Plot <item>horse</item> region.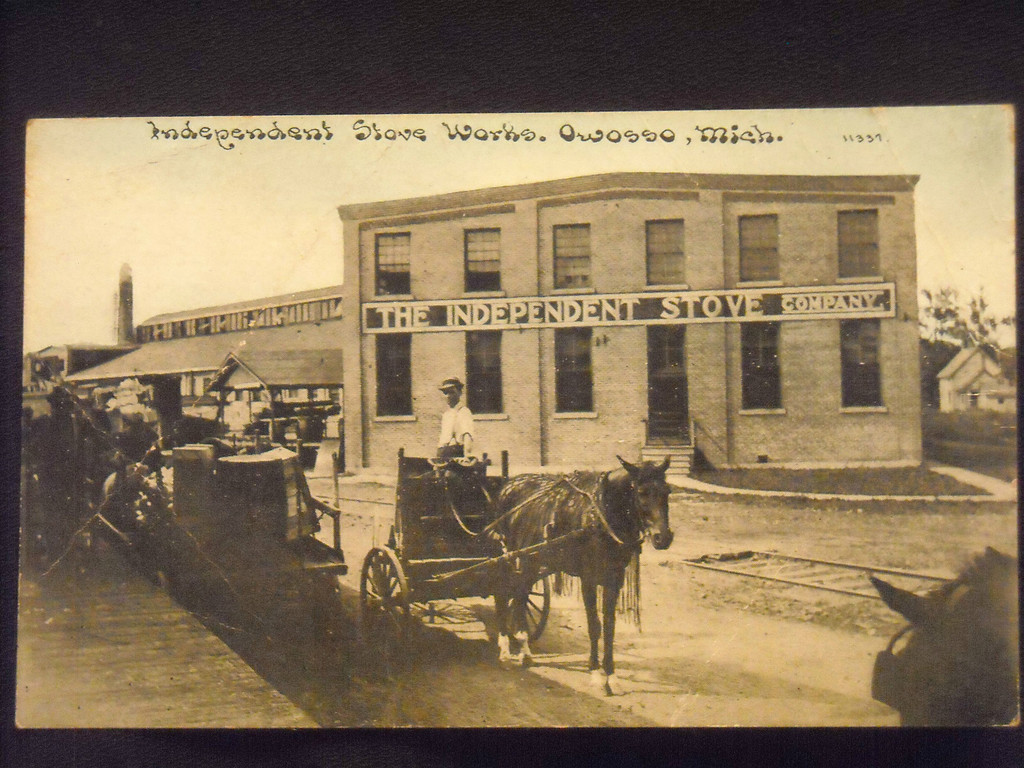
Plotted at box=[488, 450, 672, 700].
